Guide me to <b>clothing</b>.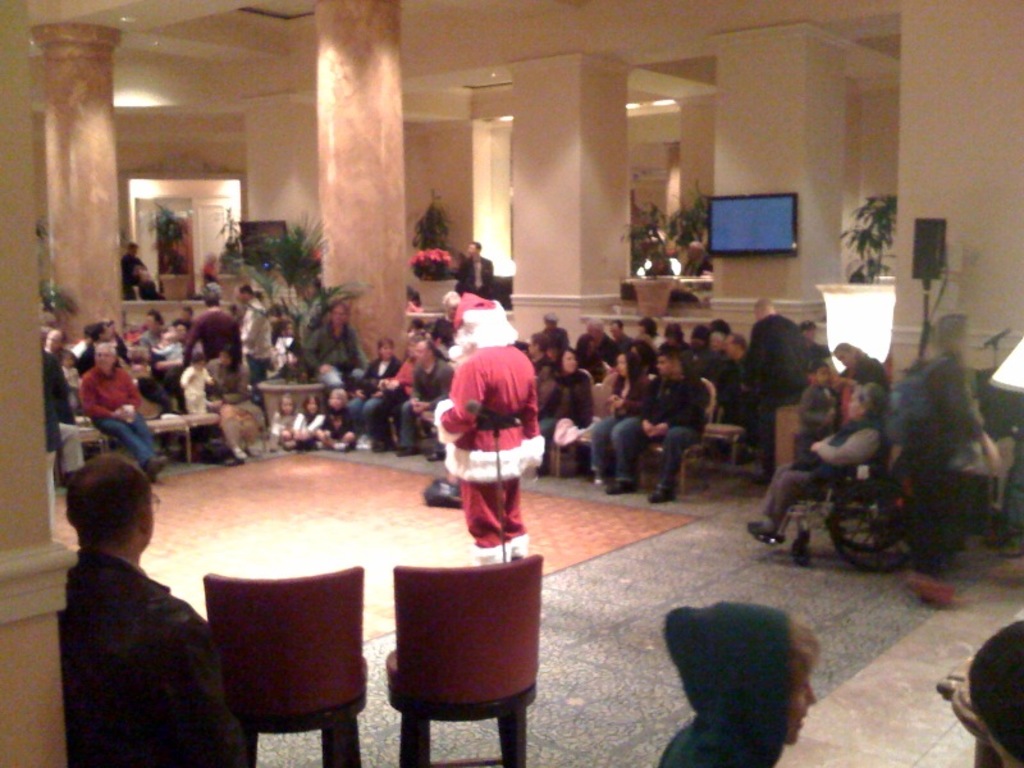
Guidance: select_region(303, 317, 366, 379).
